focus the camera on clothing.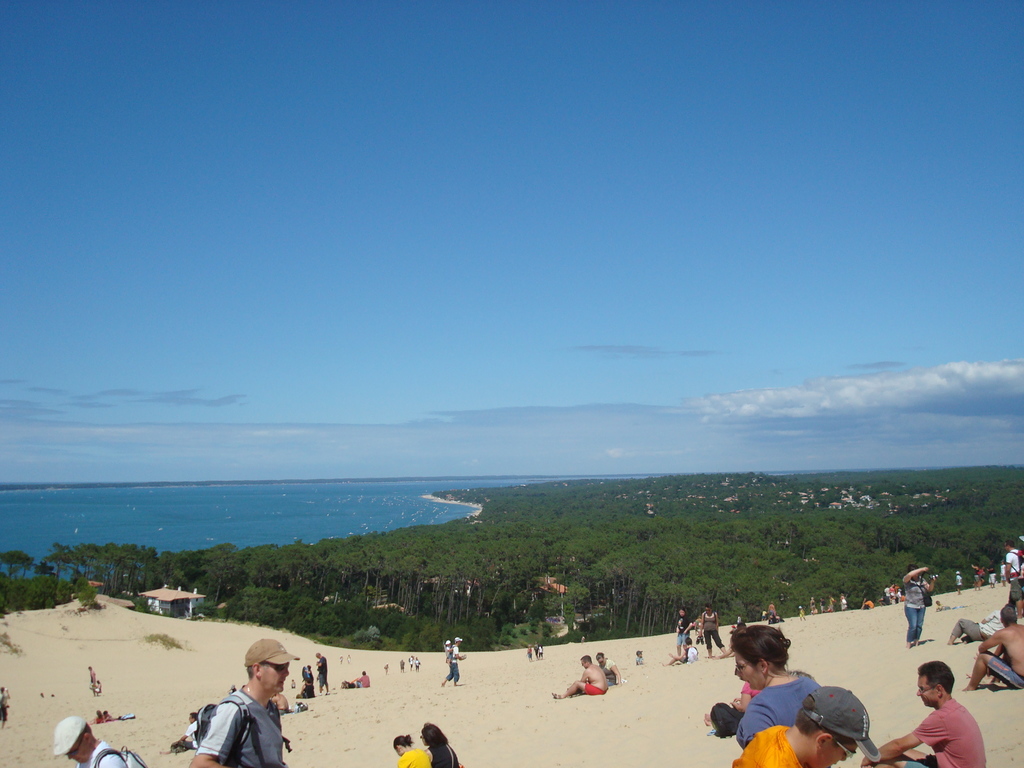
Focus region: bbox(540, 647, 543, 655).
